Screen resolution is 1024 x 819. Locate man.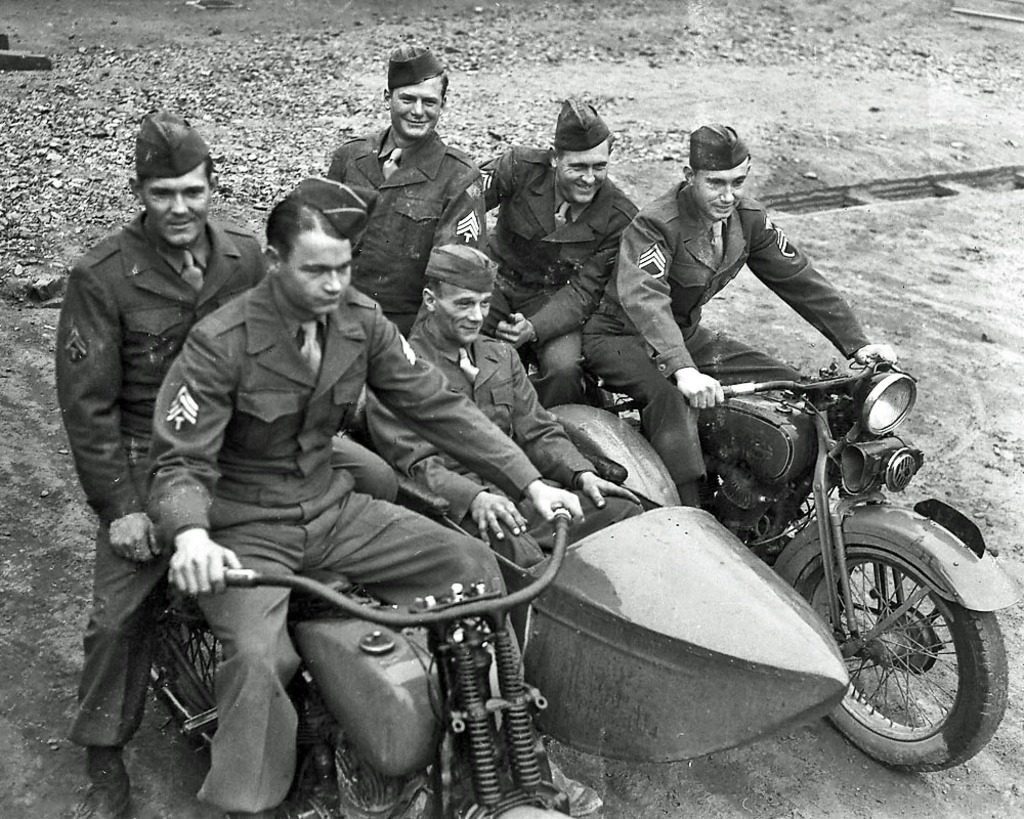
(581, 120, 900, 509).
